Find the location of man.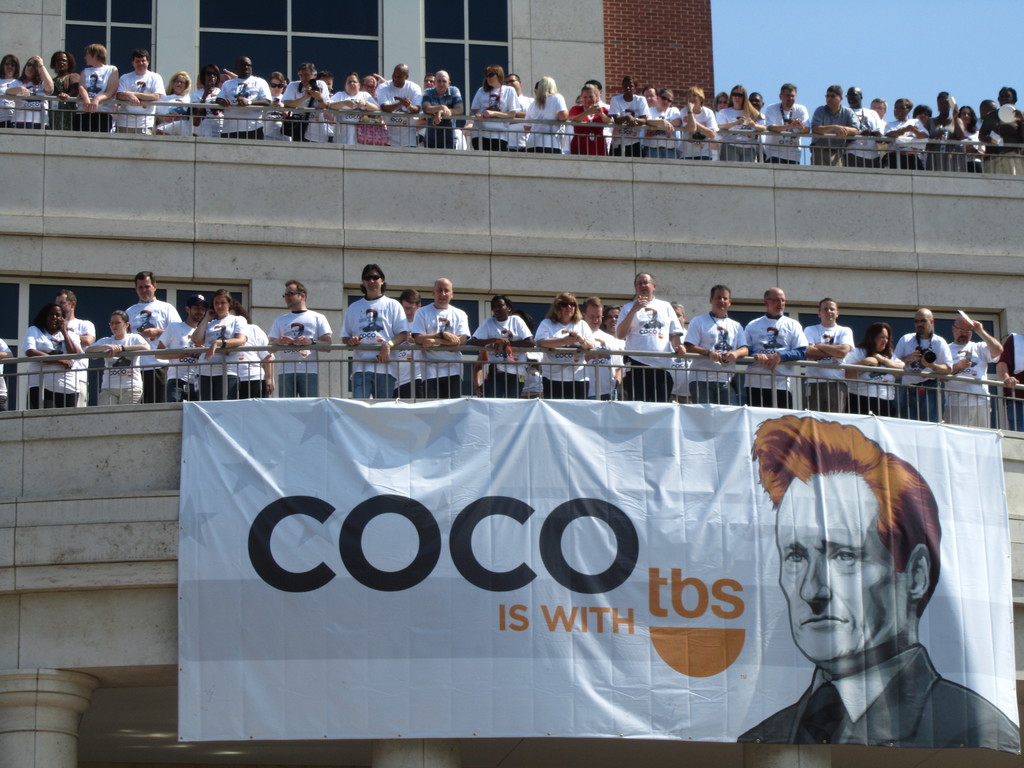
Location: rect(762, 83, 814, 164).
